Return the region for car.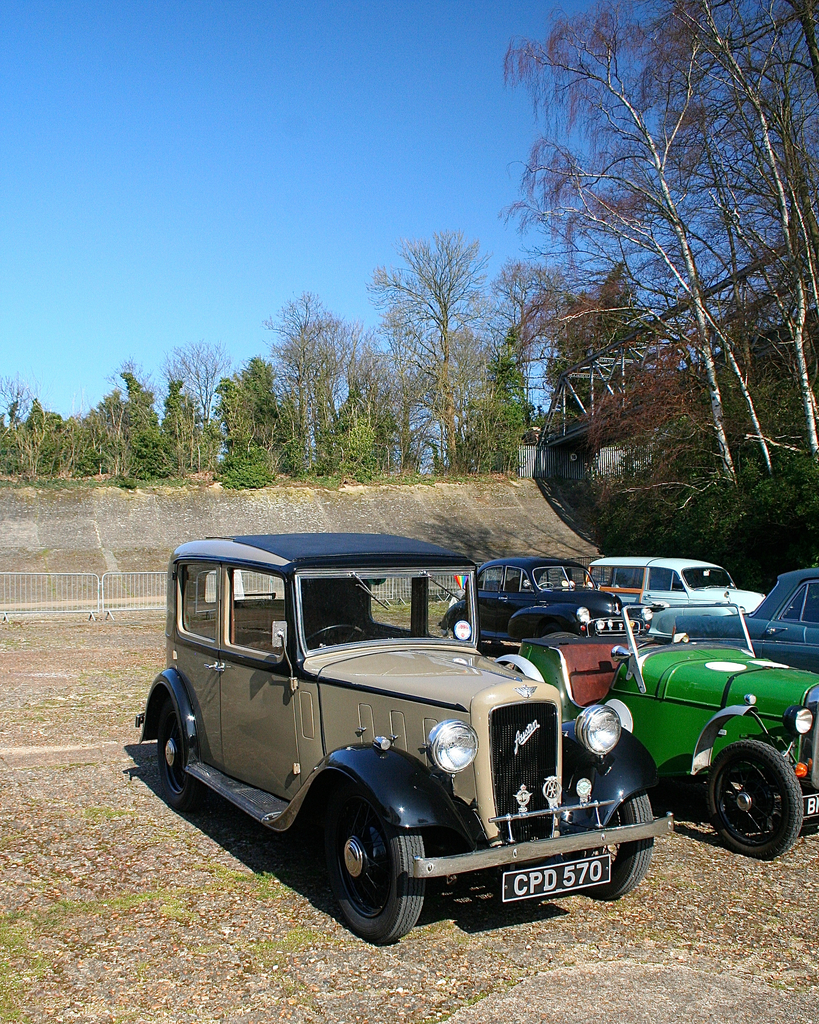
(x1=675, y1=567, x2=818, y2=672).
